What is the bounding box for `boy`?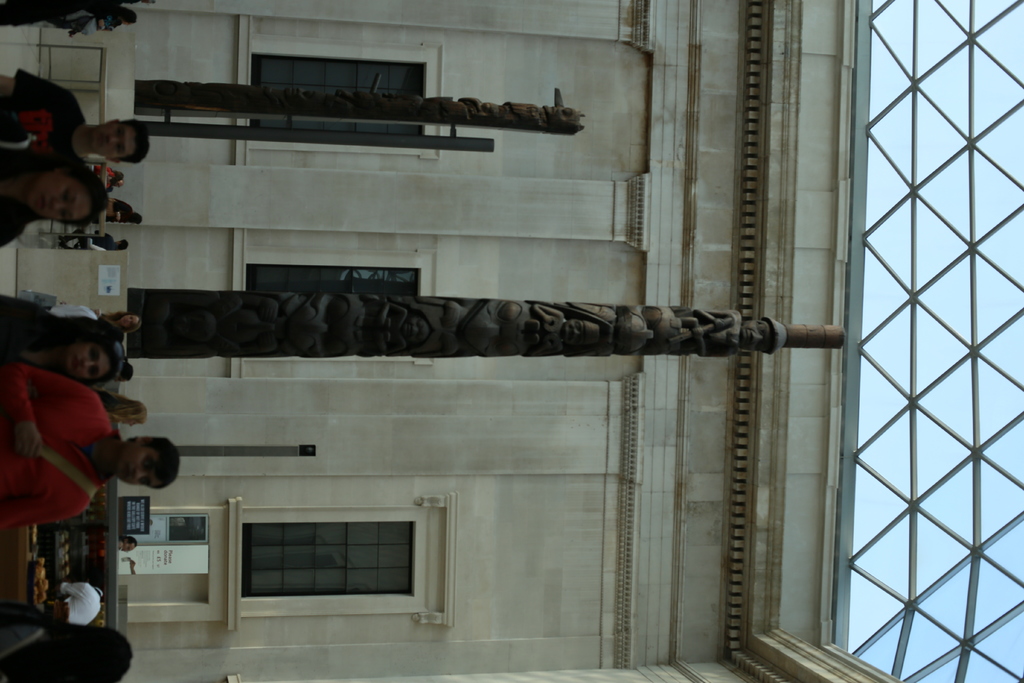
(x1=0, y1=363, x2=198, y2=523).
